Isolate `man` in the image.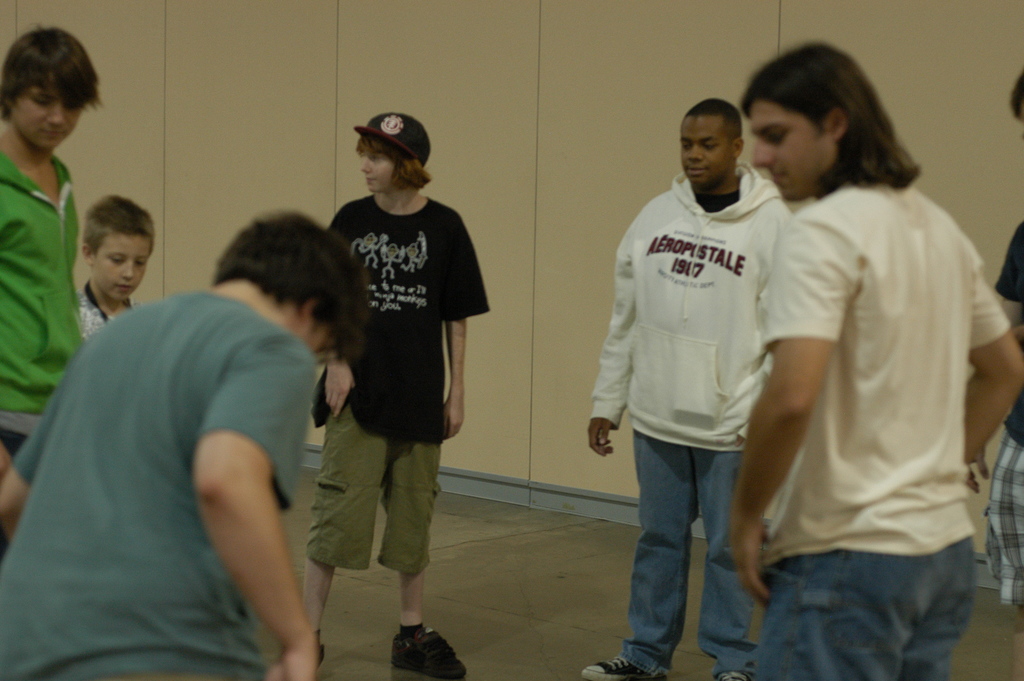
Isolated region: rect(726, 41, 1023, 680).
